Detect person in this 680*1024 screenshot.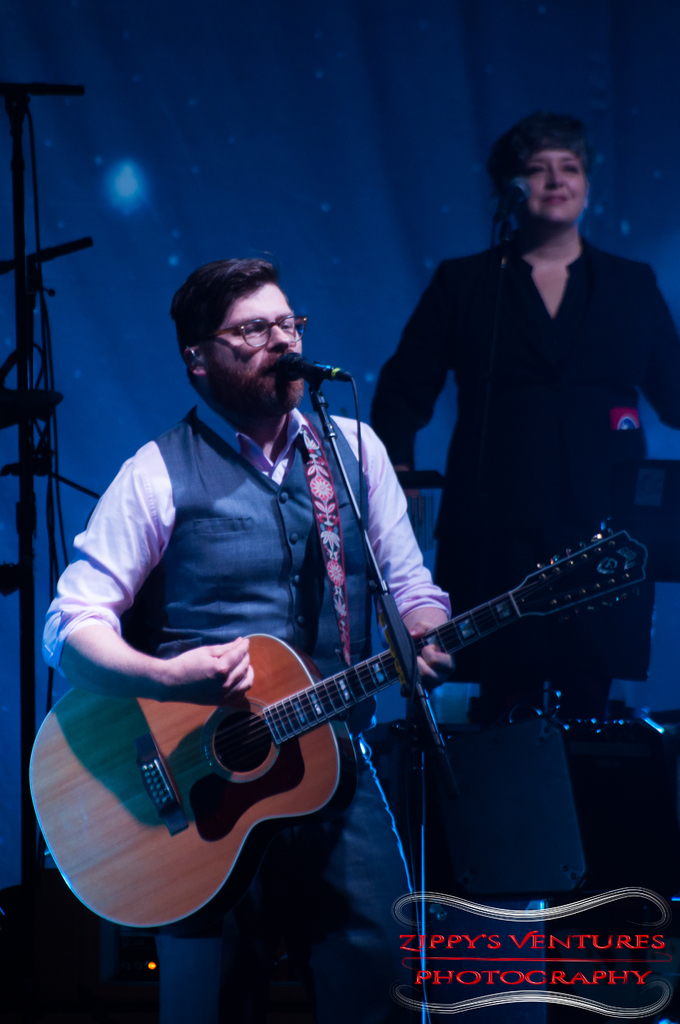
Detection: [left=65, top=220, right=576, bottom=993].
